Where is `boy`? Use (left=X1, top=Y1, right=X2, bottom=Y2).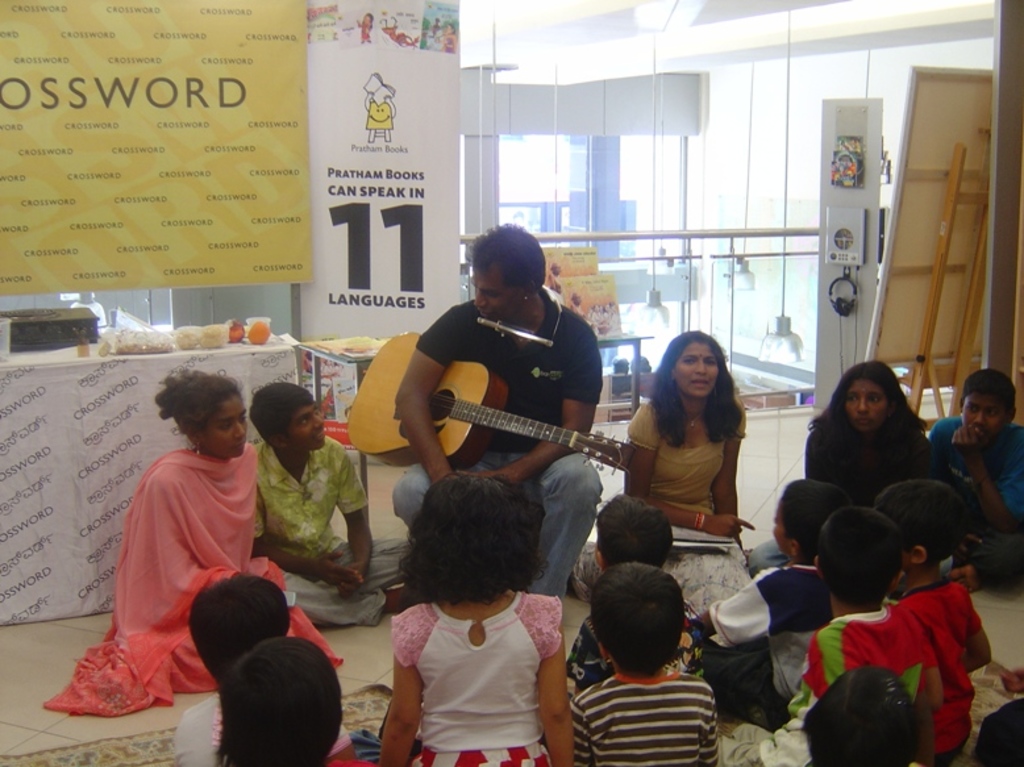
(left=896, top=474, right=992, bottom=763).
